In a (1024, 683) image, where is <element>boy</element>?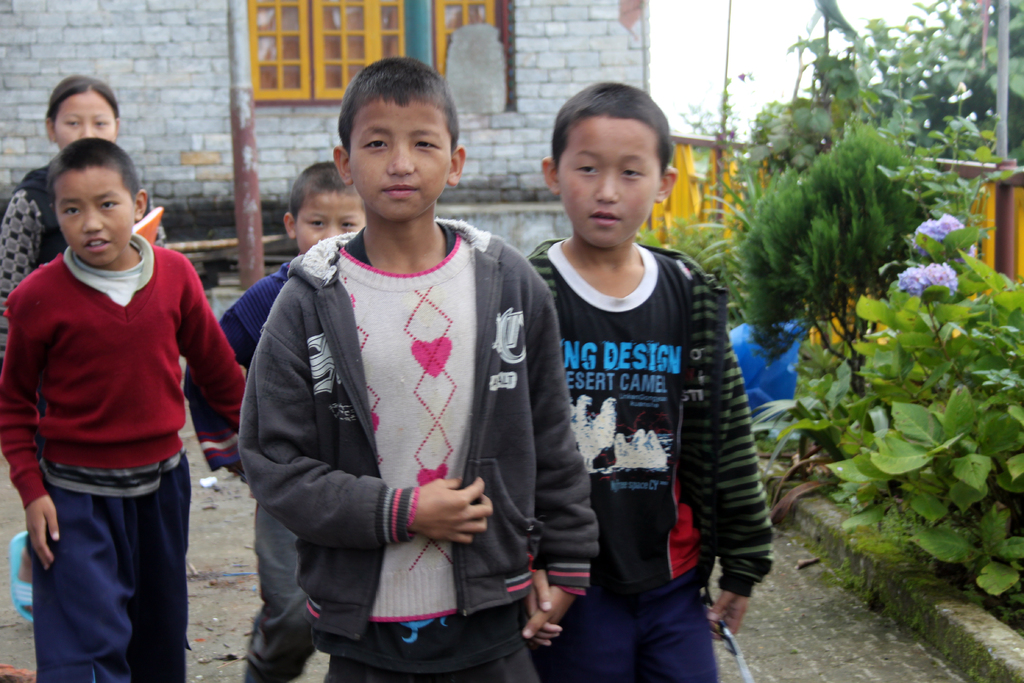
l=524, t=78, r=776, b=682.
